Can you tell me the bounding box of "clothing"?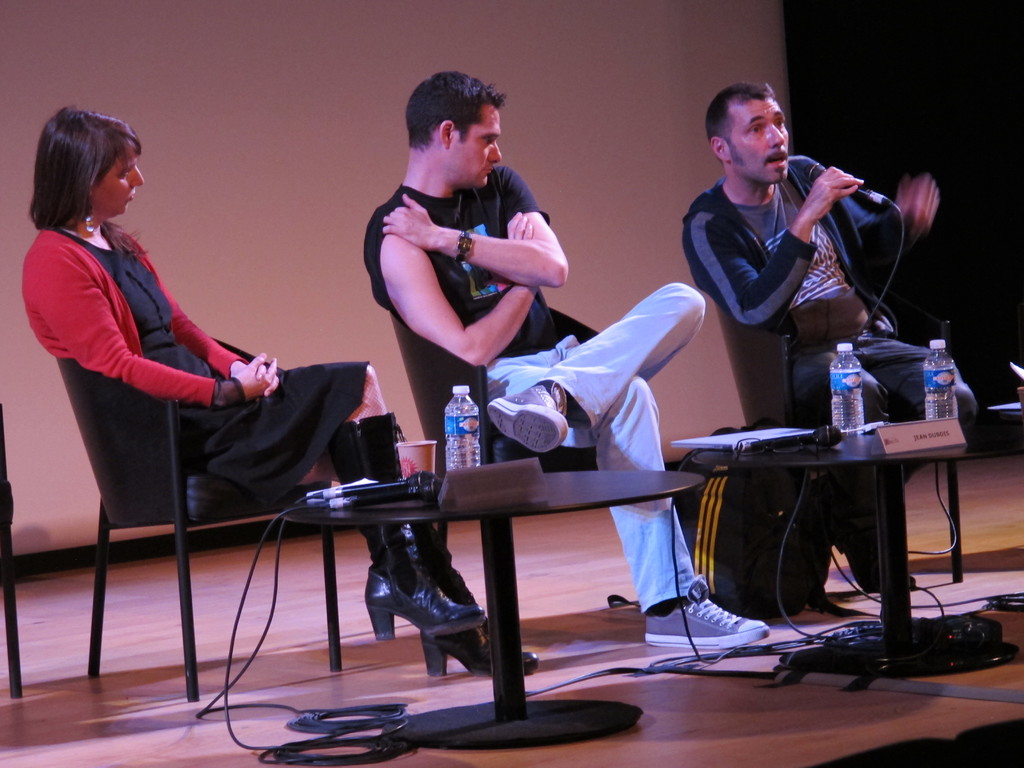
[376,74,772,642].
